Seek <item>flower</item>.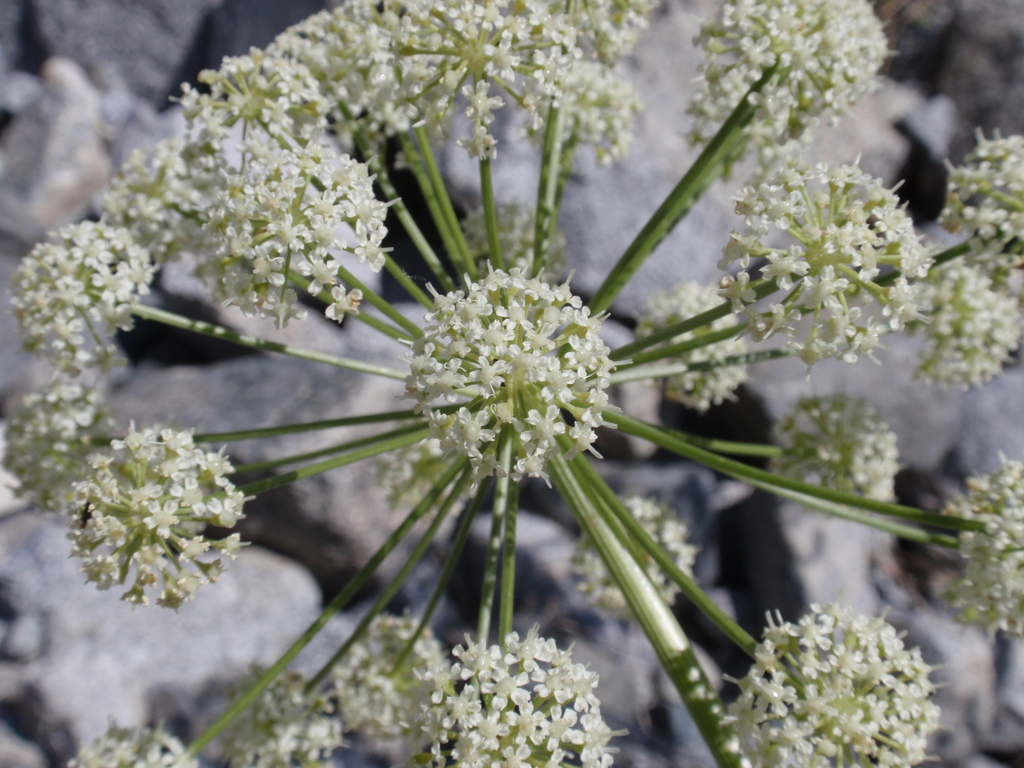
[left=76, top=426, right=255, bottom=619].
